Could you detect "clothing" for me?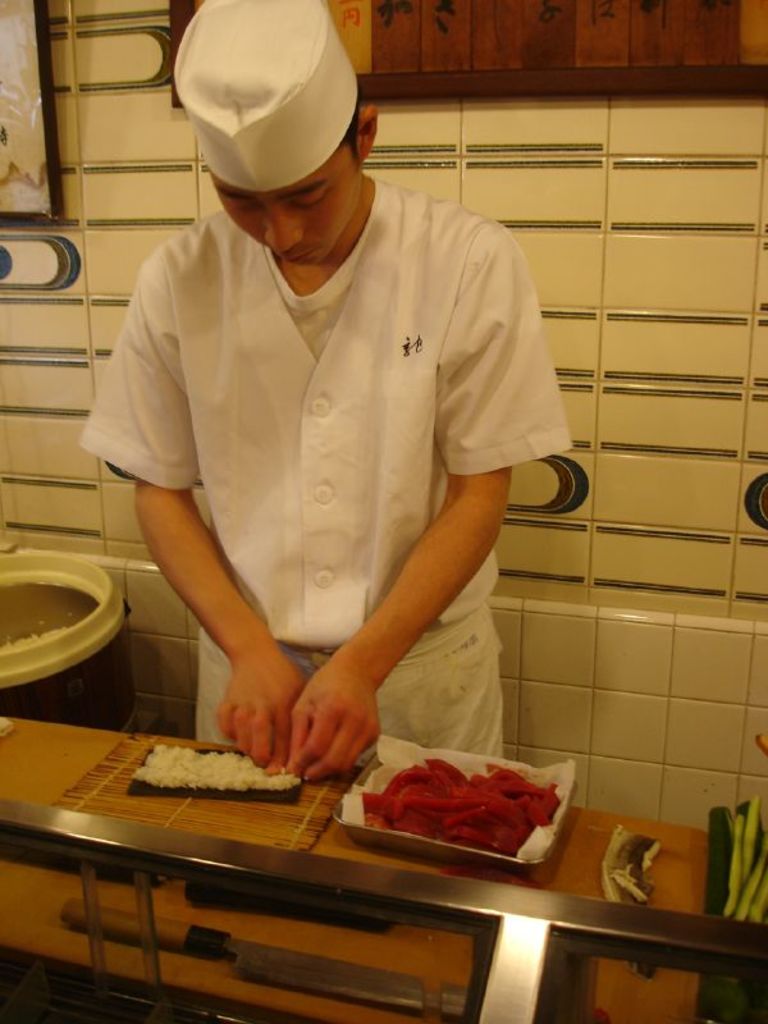
Detection result: {"left": 113, "top": 170, "right": 567, "bottom": 736}.
